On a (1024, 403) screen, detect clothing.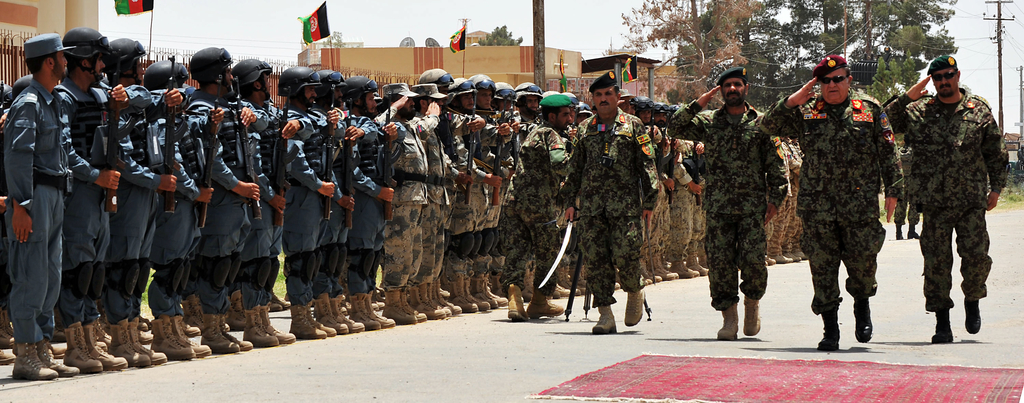
box=[99, 77, 182, 305].
